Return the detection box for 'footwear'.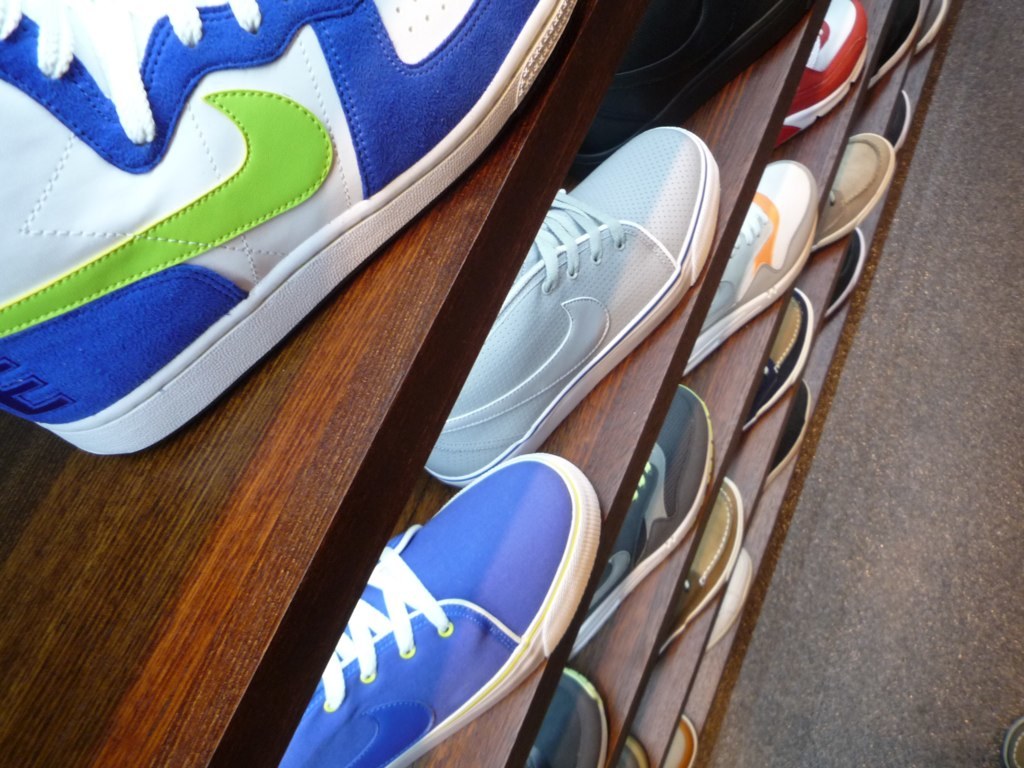
<box>819,128,905,243</box>.
